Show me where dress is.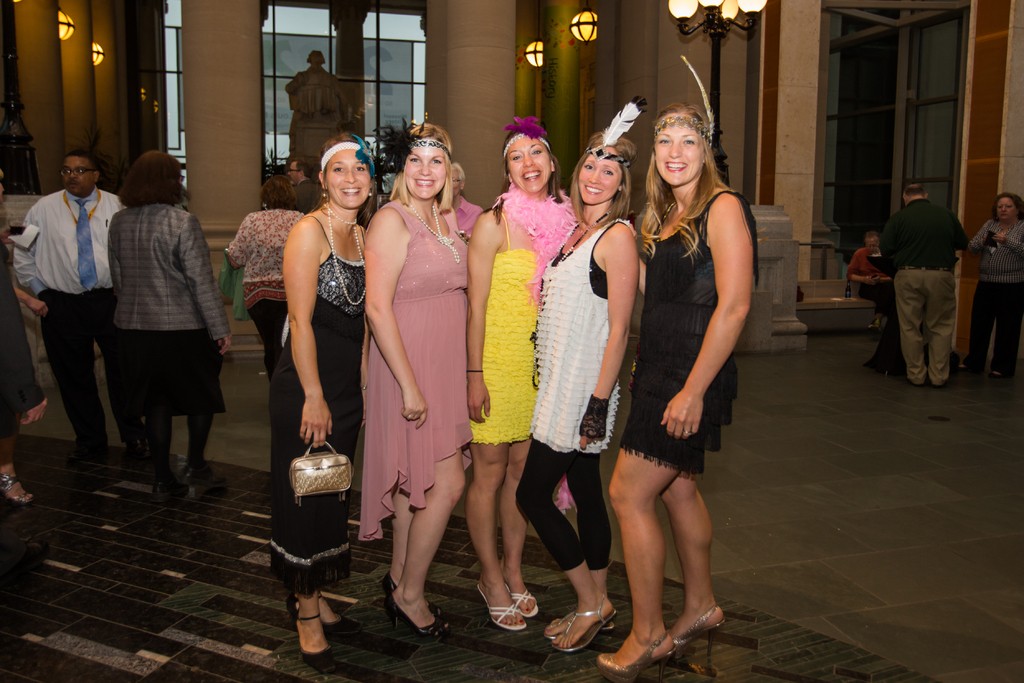
dress is at x1=358 y1=202 x2=480 y2=542.
